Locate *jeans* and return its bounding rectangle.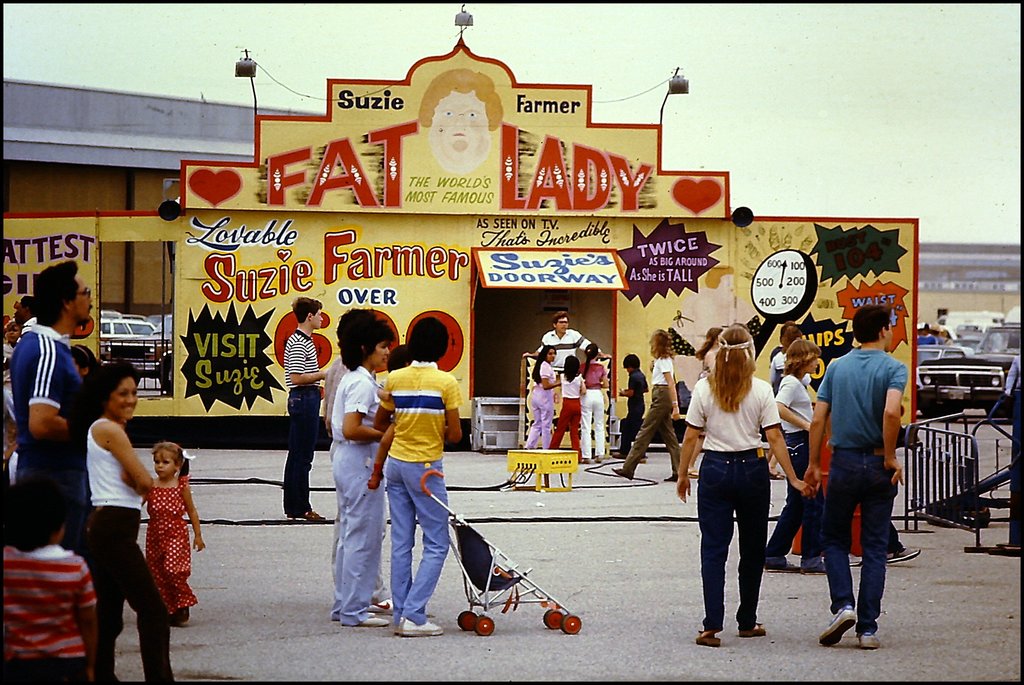
(x1=762, y1=431, x2=821, y2=567).
